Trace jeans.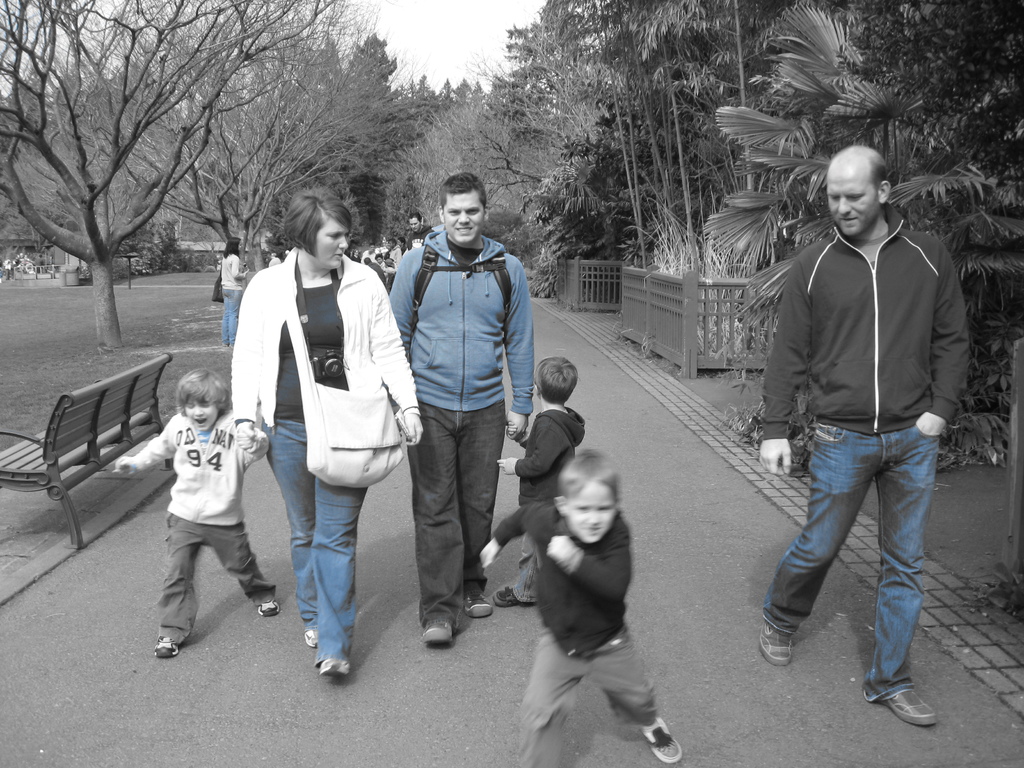
Traced to crop(217, 289, 240, 333).
